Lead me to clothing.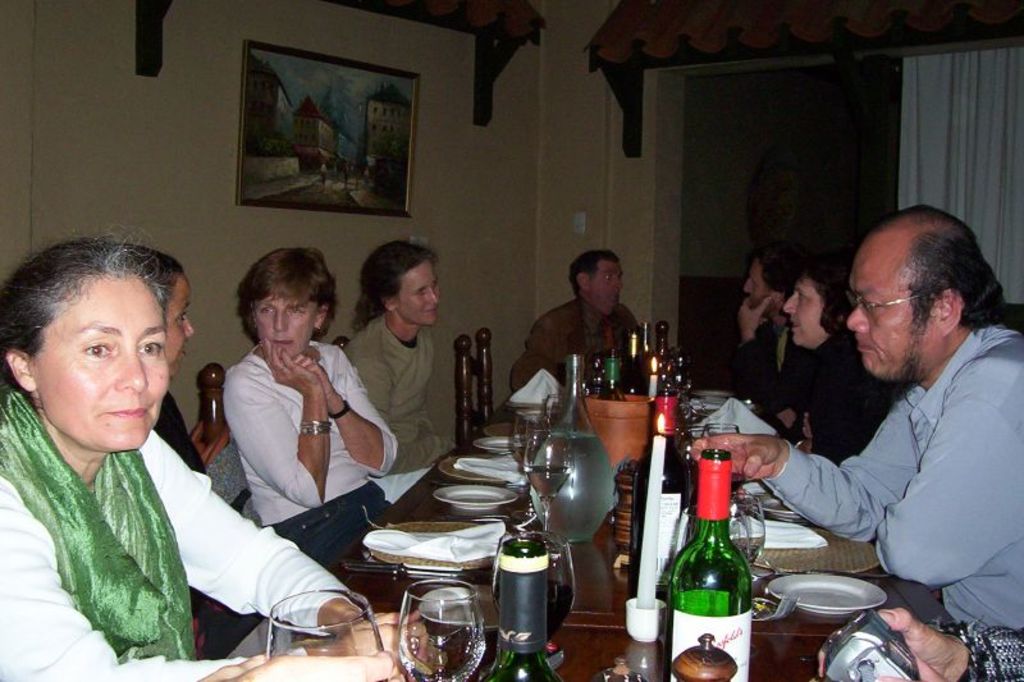
Lead to 942:617:1023:681.
